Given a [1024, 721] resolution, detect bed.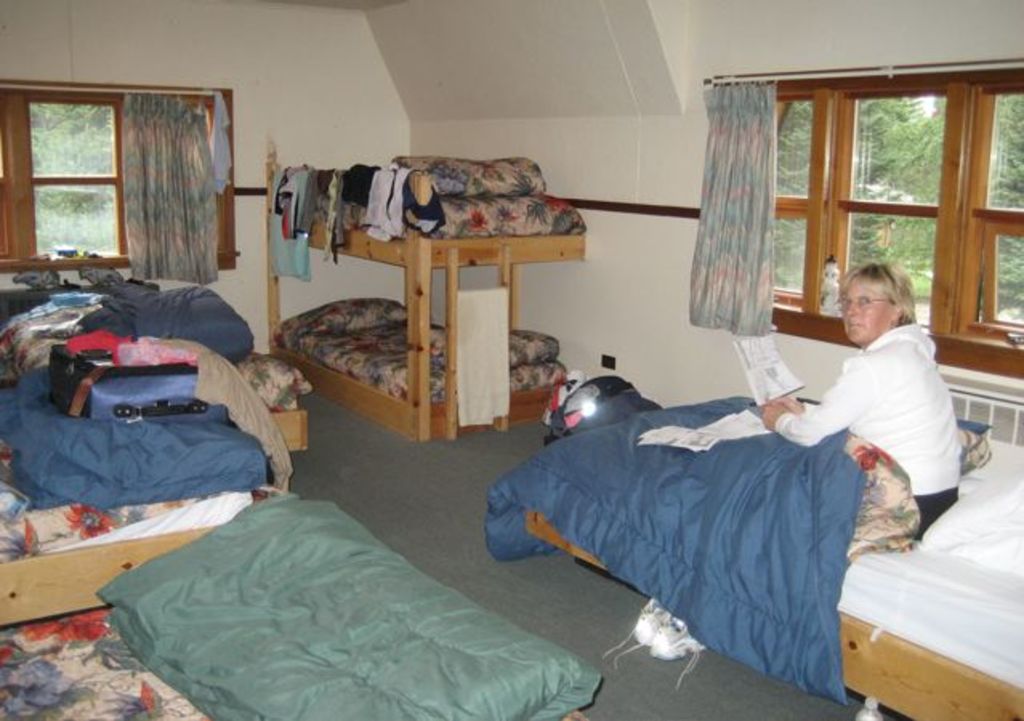
(left=486, top=386, right=1022, bottom=715).
